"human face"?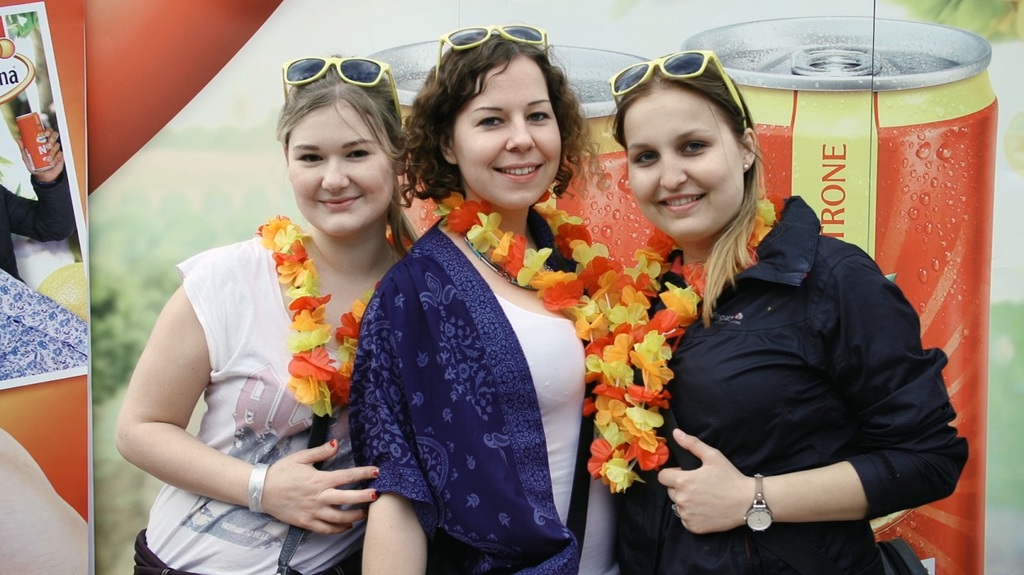
x1=294 y1=117 x2=394 y2=237
